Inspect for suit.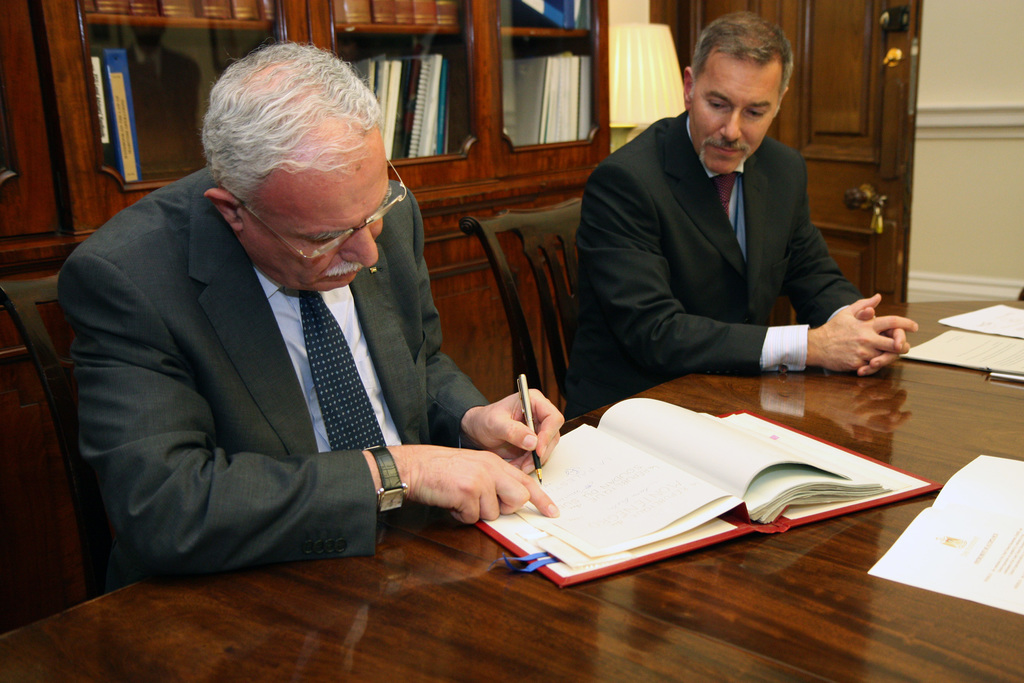
Inspection: x1=583, y1=56, x2=892, y2=425.
